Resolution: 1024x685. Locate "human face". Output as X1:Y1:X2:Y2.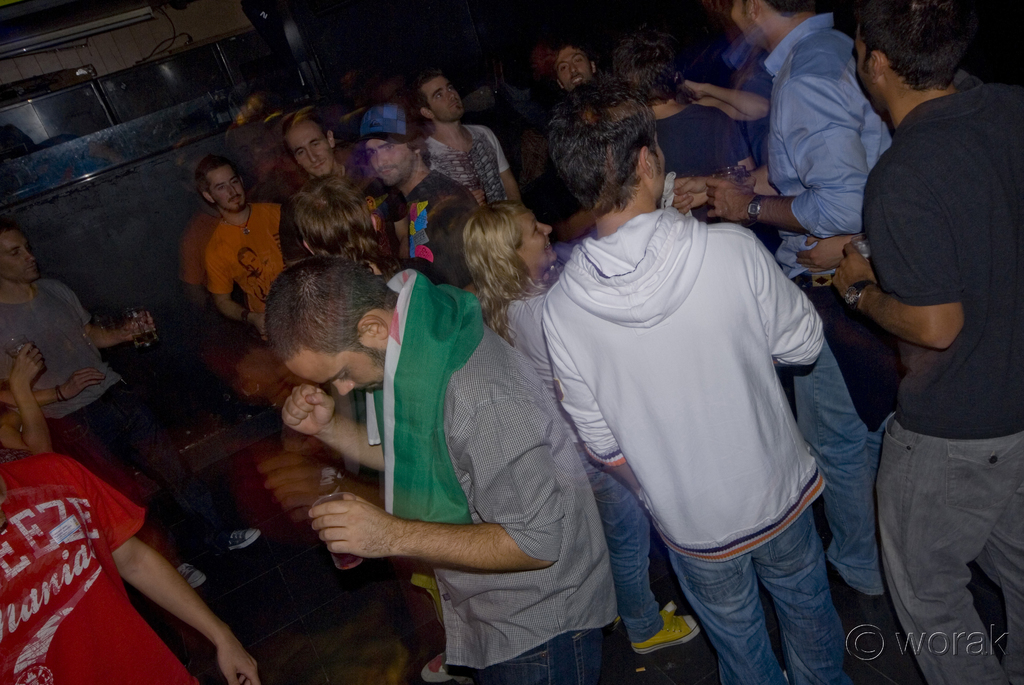
647:123:664:190.
